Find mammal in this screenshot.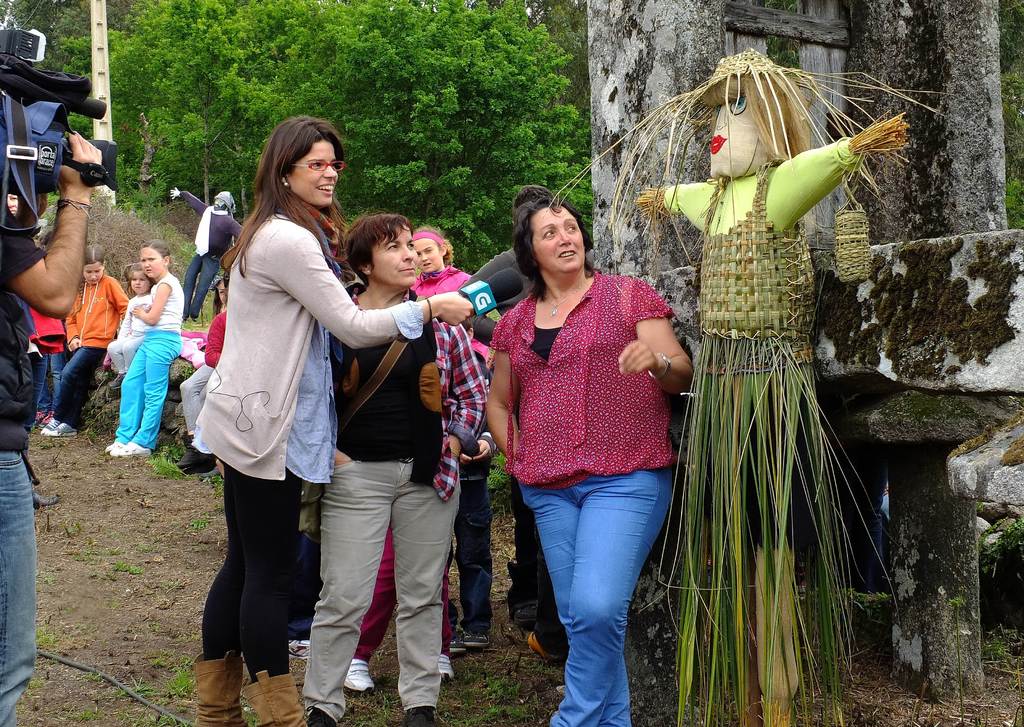
The bounding box for mammal is bbox=[25, 305, 68, 430].
